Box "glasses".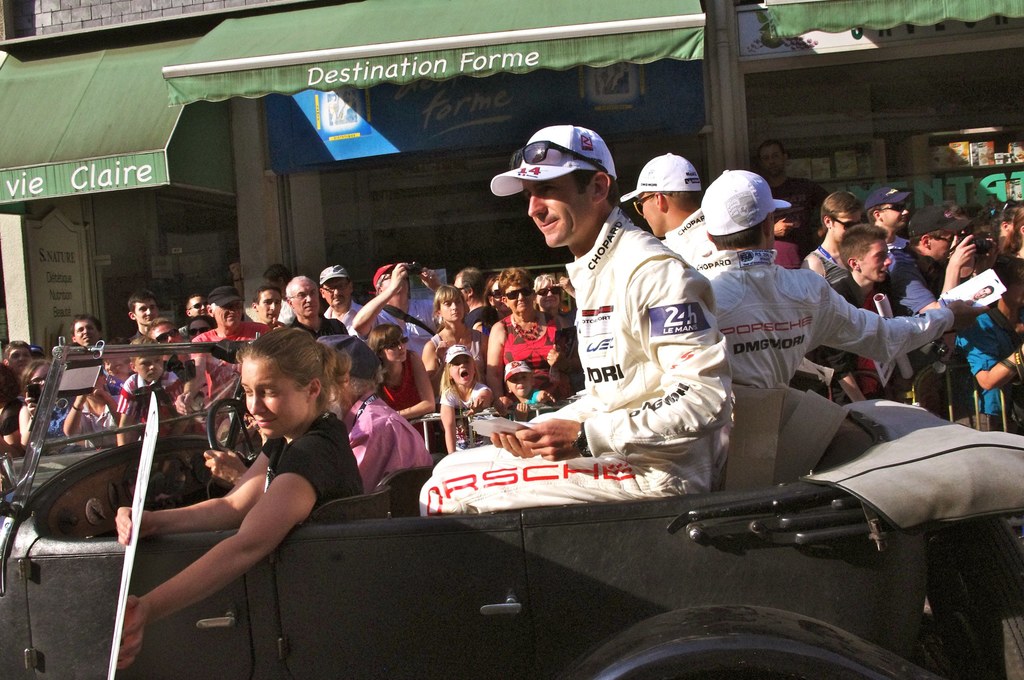
x1=506 y1=140 x2=610 y2=175.
